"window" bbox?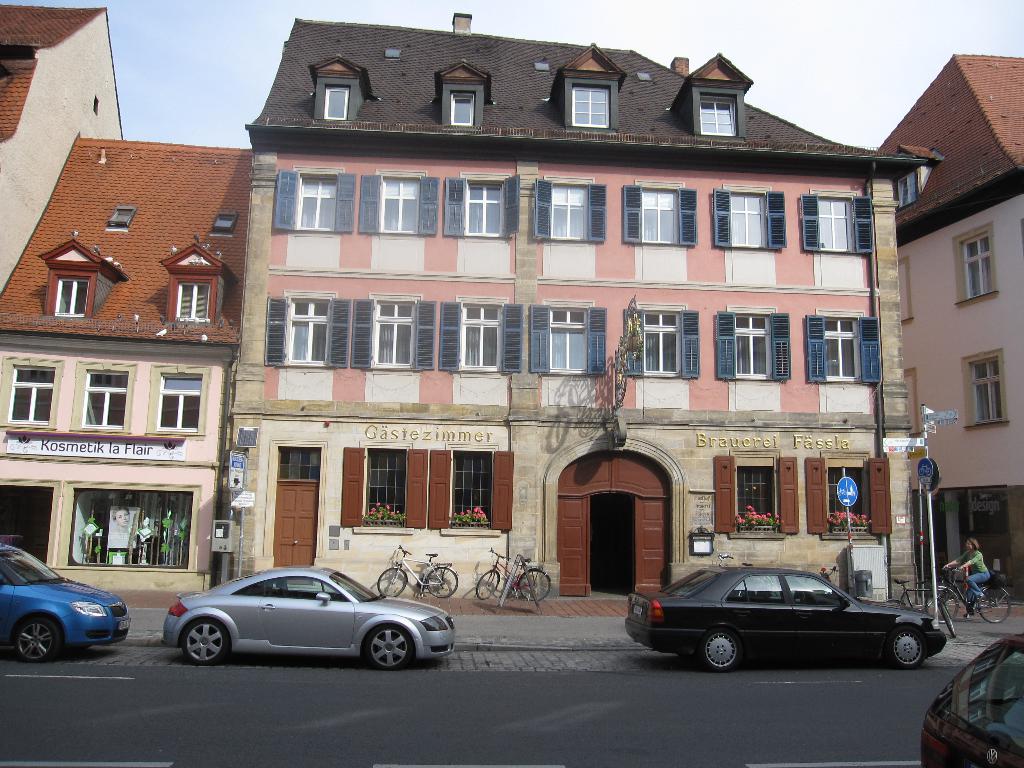
bbox(633, 70, 653, 82)
